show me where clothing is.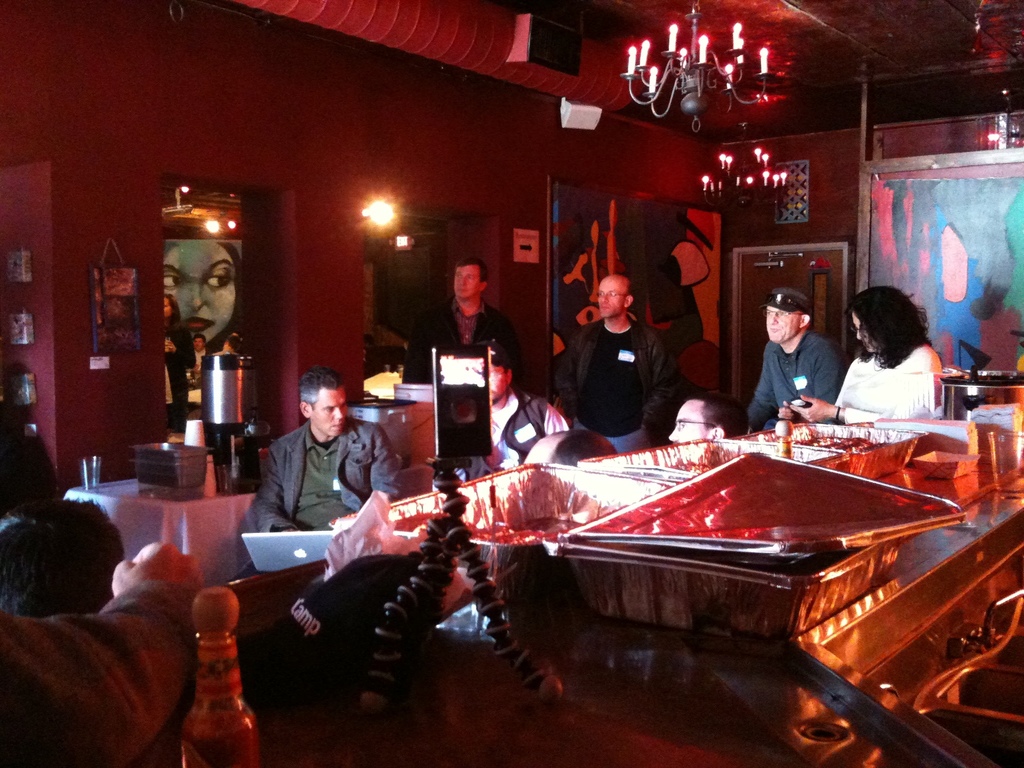
clothing is at <region>163, 321, 197, 436</region>.
